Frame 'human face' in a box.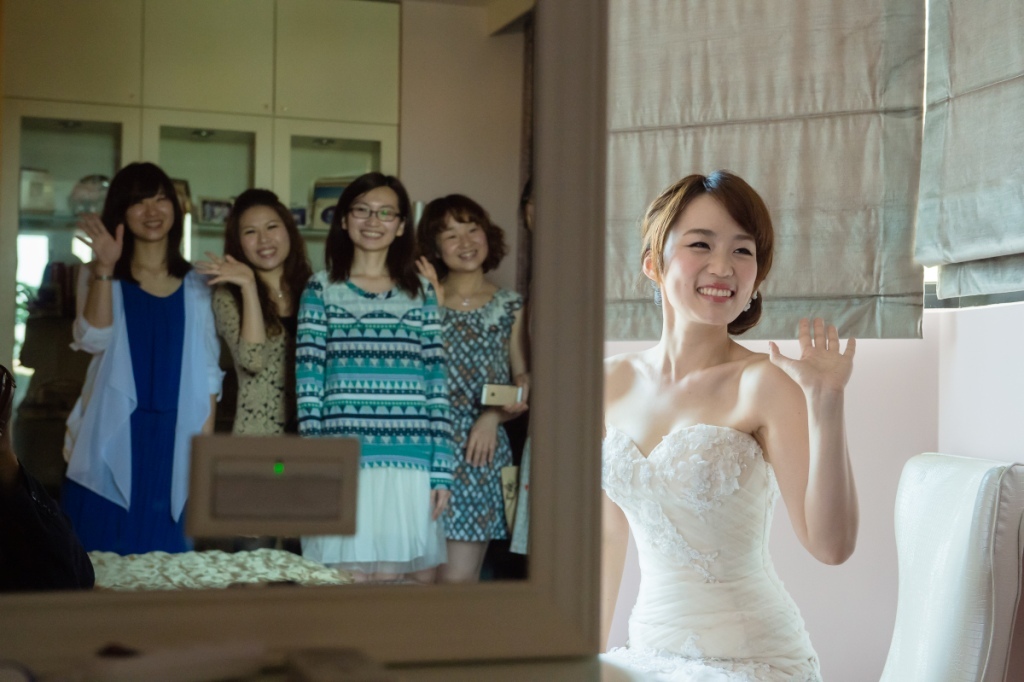
(435,212,489,272).
